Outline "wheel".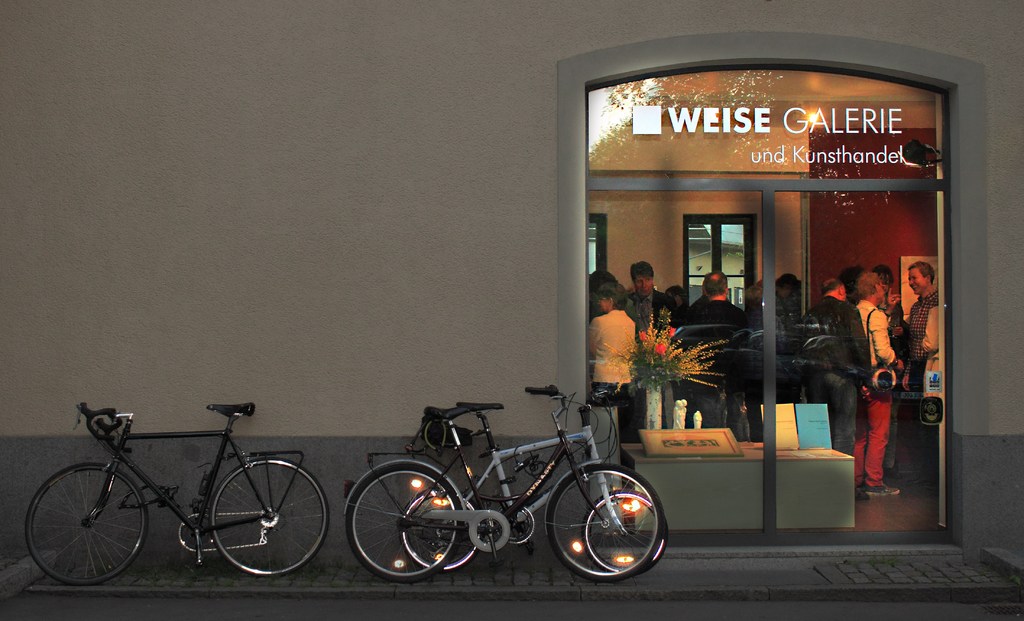
Outline: rect(23, 460, 147, 586).
